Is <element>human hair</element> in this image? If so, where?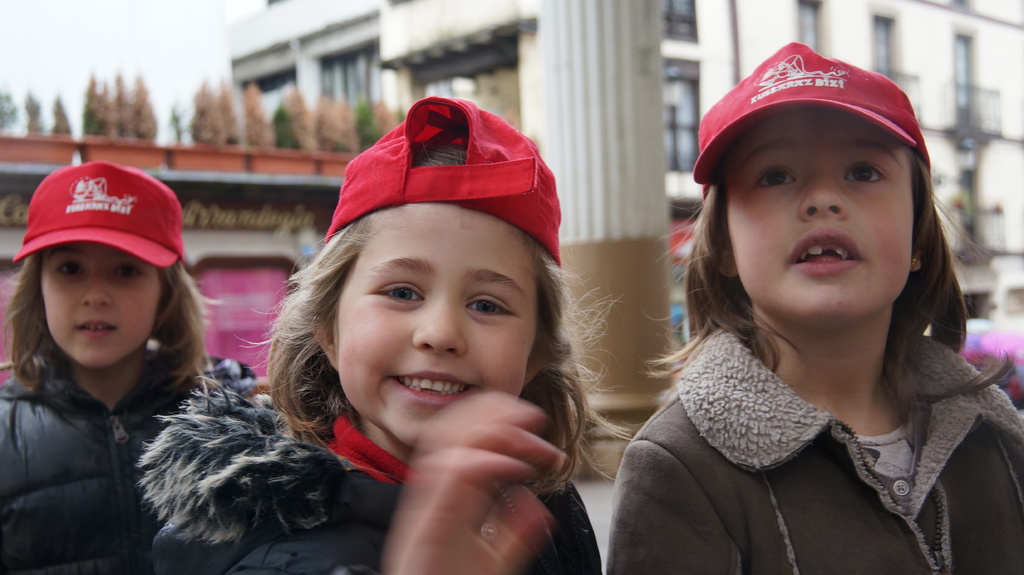
Yes, at <region>4, 248, 221, 386</region>.
